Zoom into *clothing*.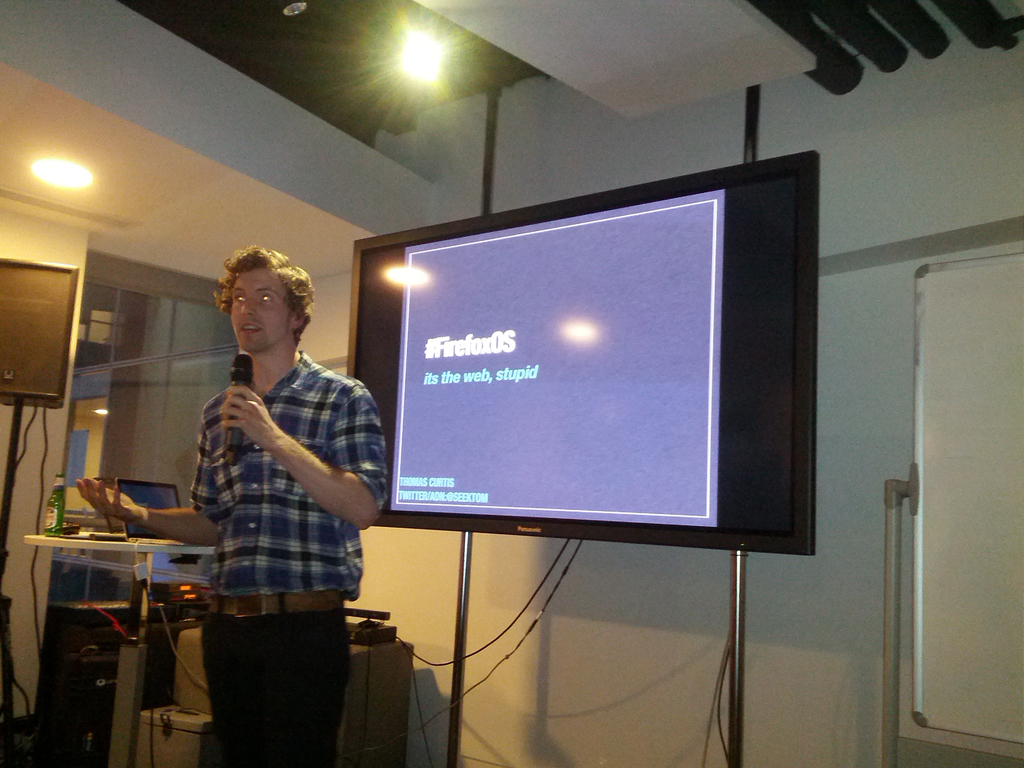
Zoom target: 189,349,385,767.
